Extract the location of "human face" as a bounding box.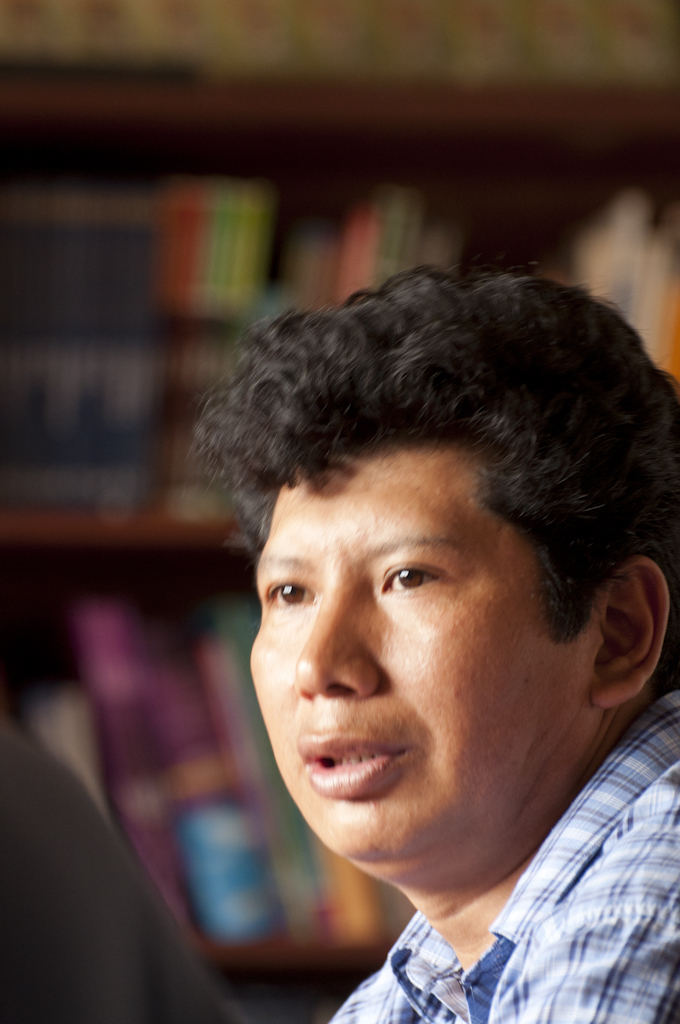
247/454/575/868.
